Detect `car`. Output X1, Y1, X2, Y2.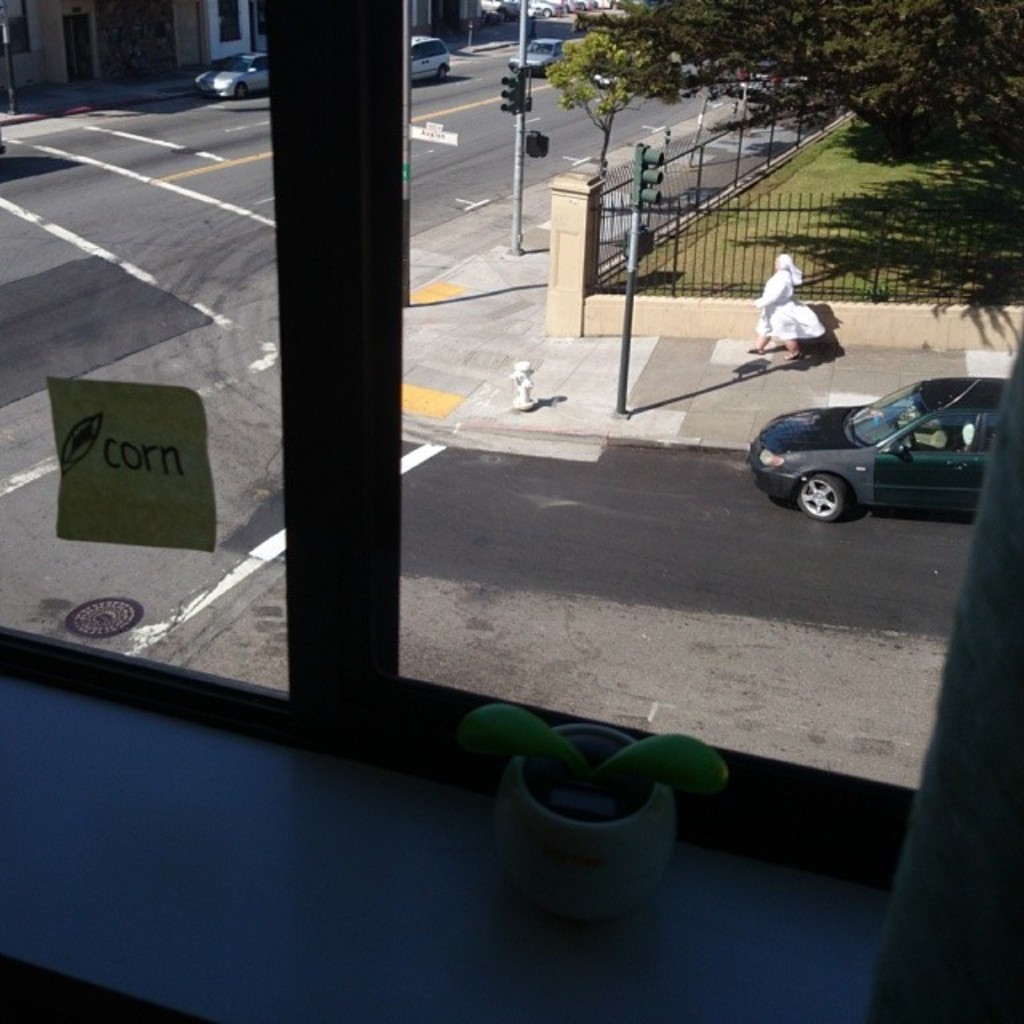
192, 51, 267, 96.
